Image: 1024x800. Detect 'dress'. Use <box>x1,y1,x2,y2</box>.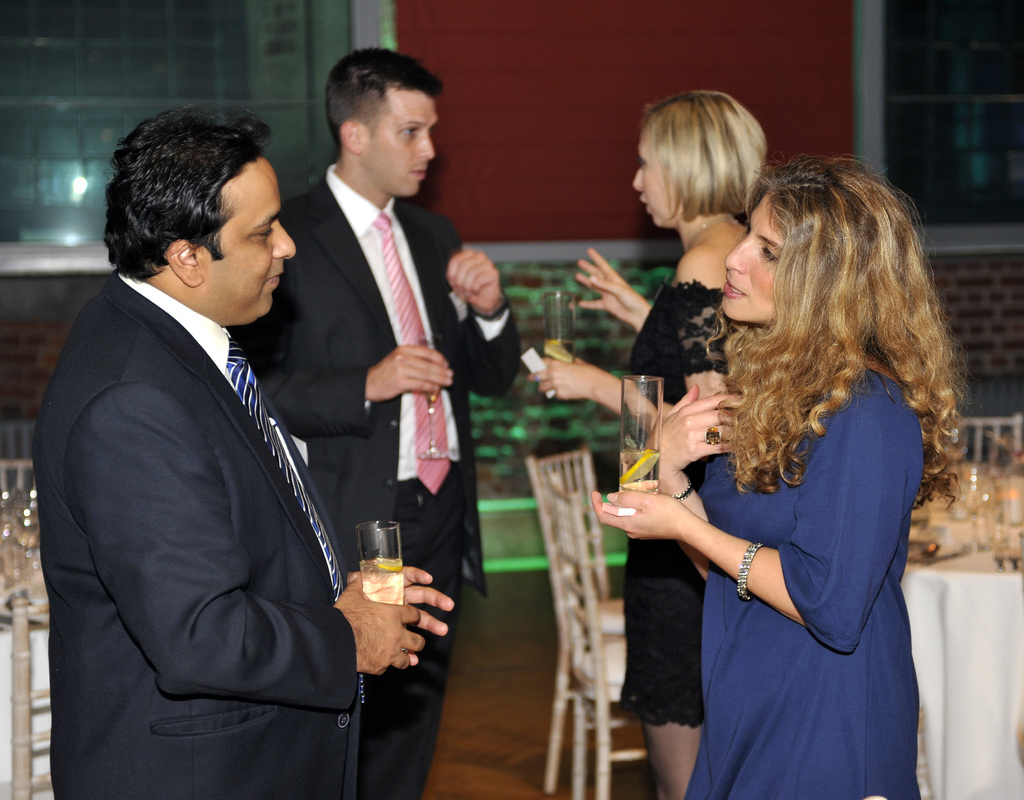
<box>674,370,925,799</box>.
